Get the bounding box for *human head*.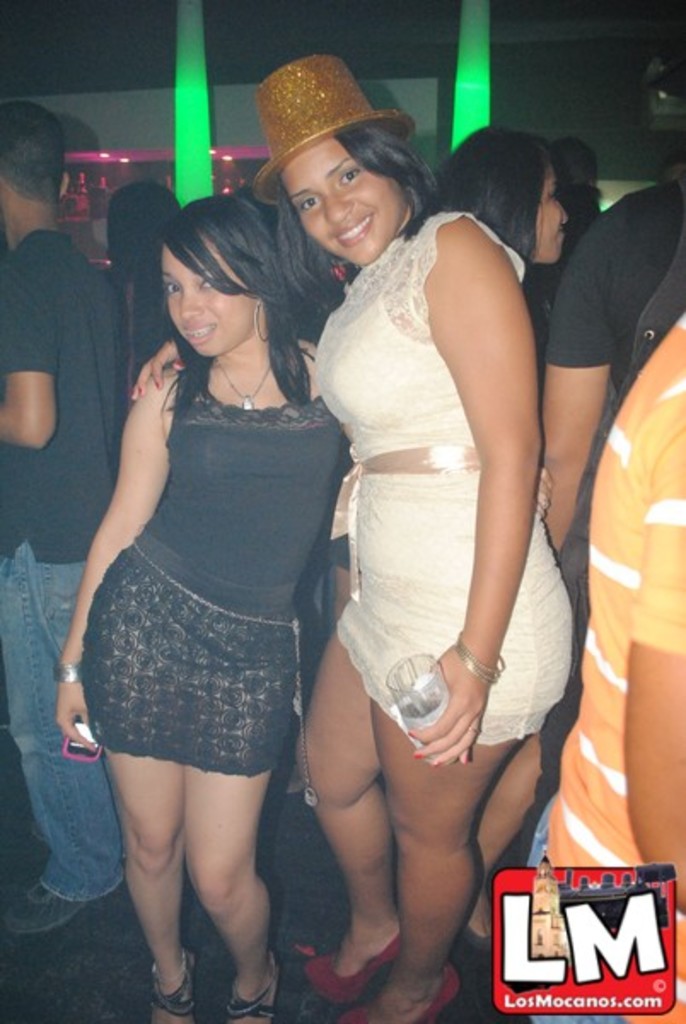
select_region(0, 101, 72, 218).
